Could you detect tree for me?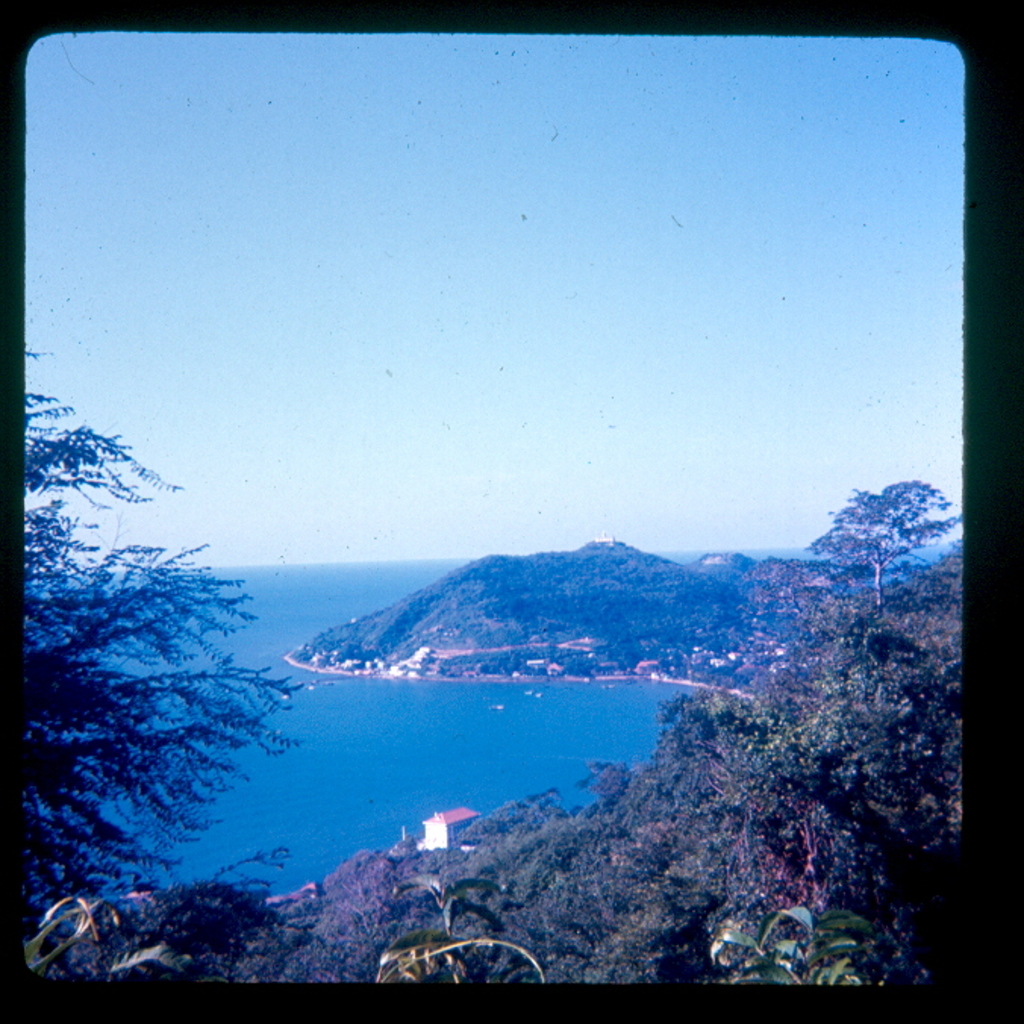
Detection result: <bbox>47, 517, 294, 951</bbox>.
